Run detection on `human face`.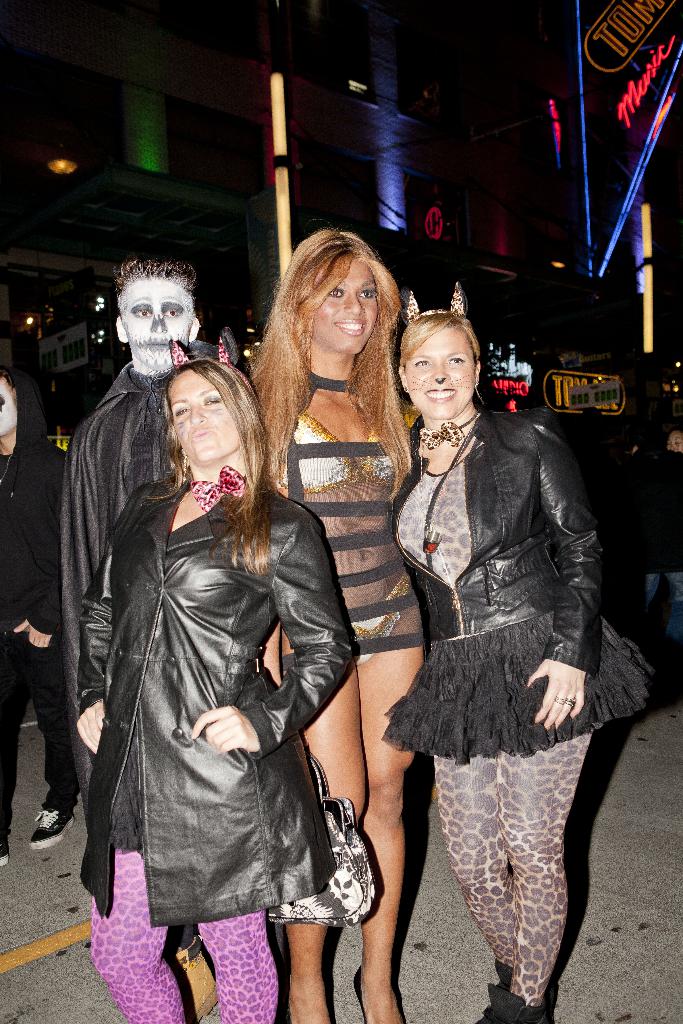
Result: [x1=402, y1=325, x2=475, y2=419].
